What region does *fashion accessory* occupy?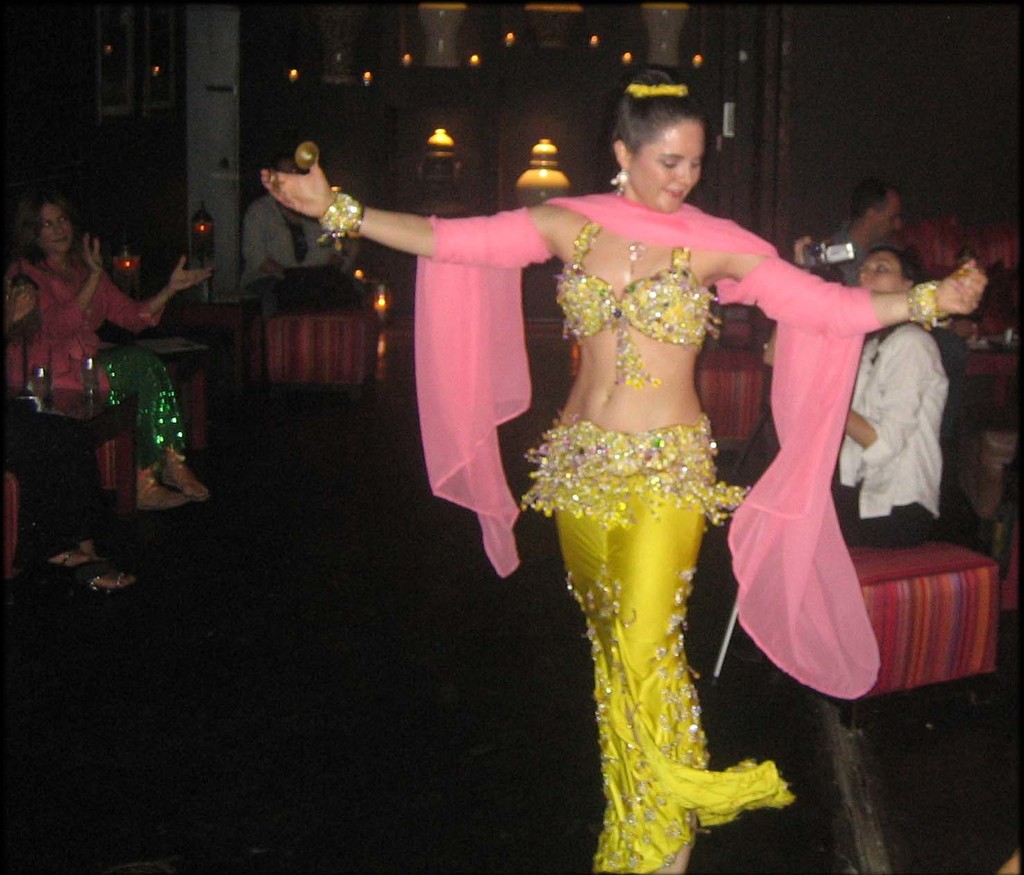
<region>907, 276, 951, 333</region>.
